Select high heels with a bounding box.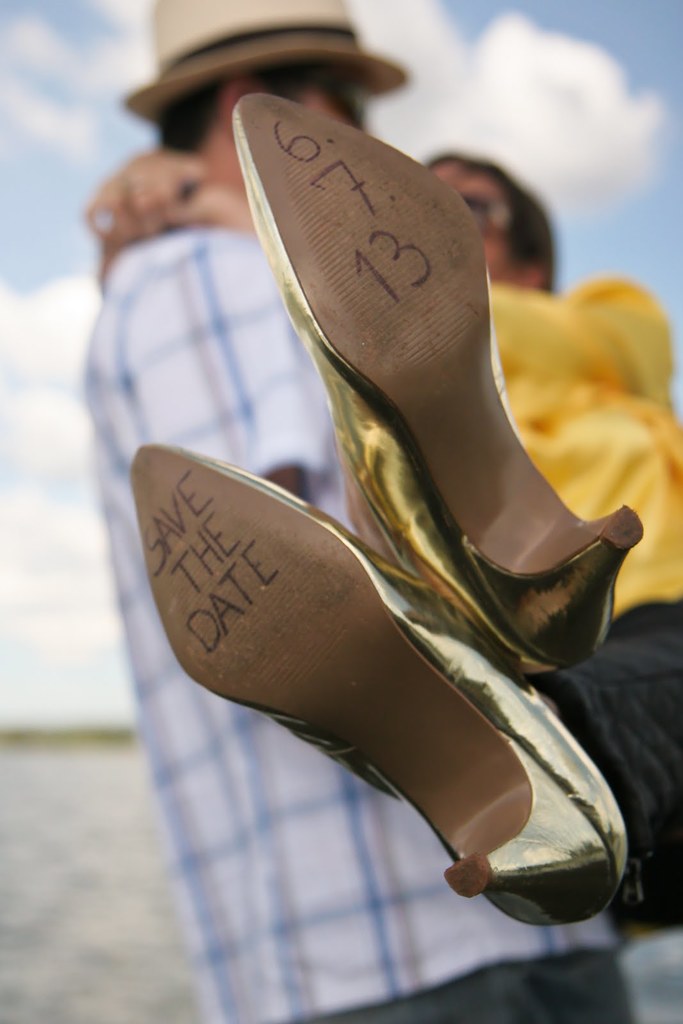
BBox(229, 97, 640, 685).
